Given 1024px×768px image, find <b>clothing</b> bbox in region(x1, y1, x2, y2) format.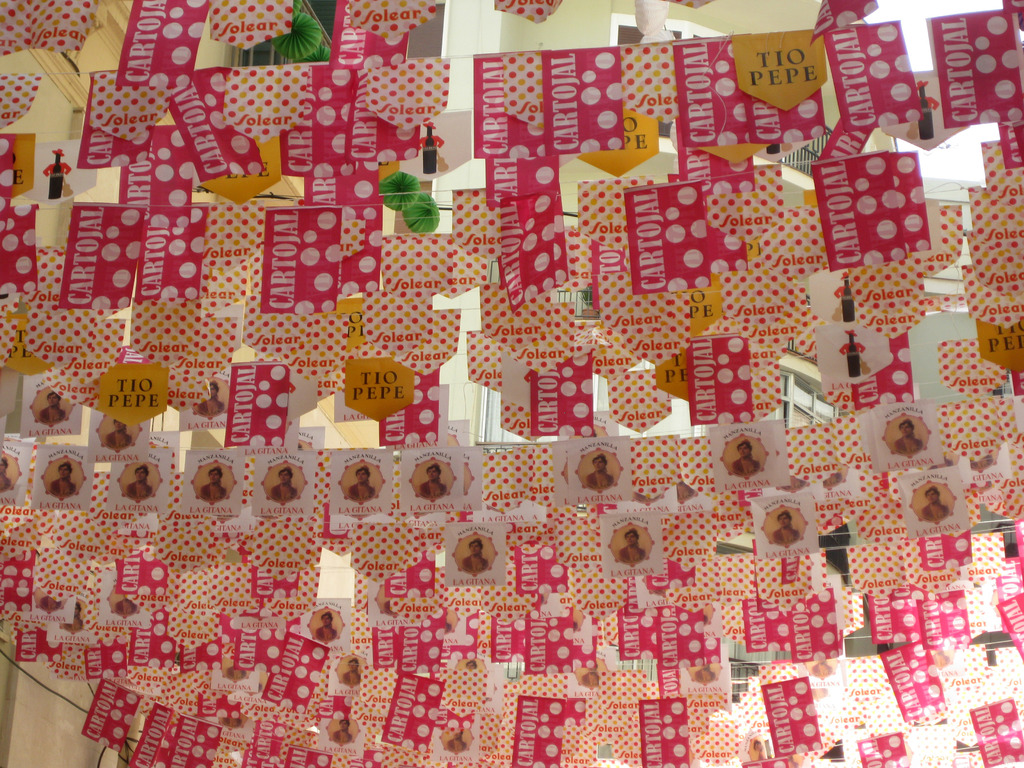
region(913, 503, 952, 523).
